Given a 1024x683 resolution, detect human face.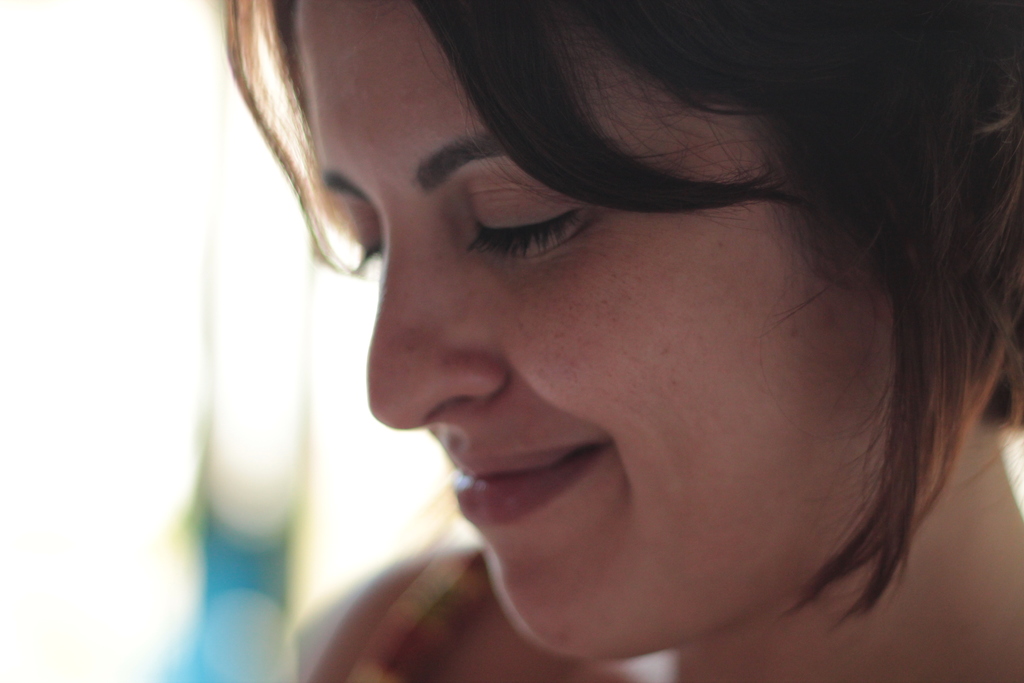
294:0:899:658.
